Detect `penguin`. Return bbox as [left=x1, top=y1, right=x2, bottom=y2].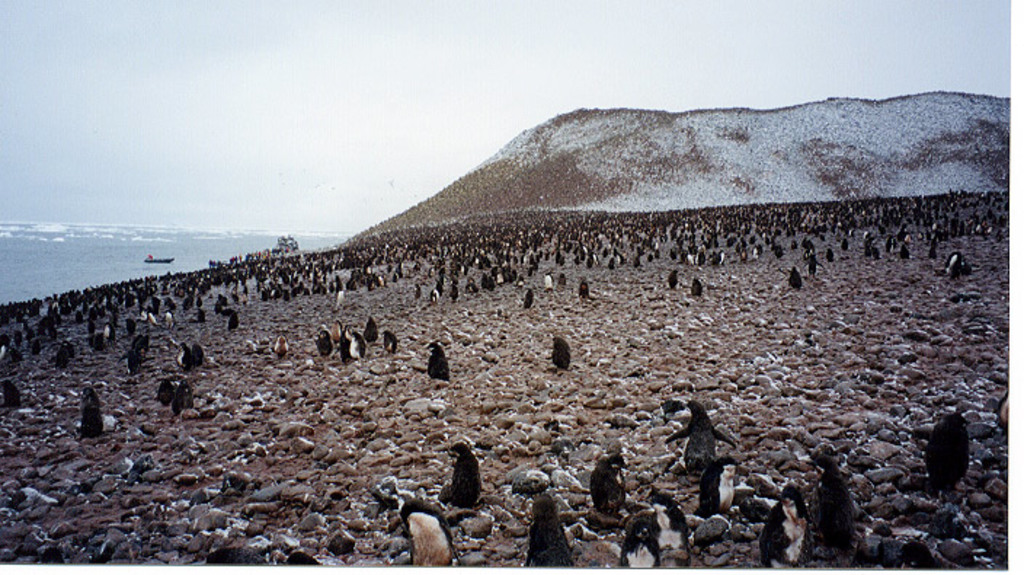
[left=157, top=376, right=175, bottom=402].
